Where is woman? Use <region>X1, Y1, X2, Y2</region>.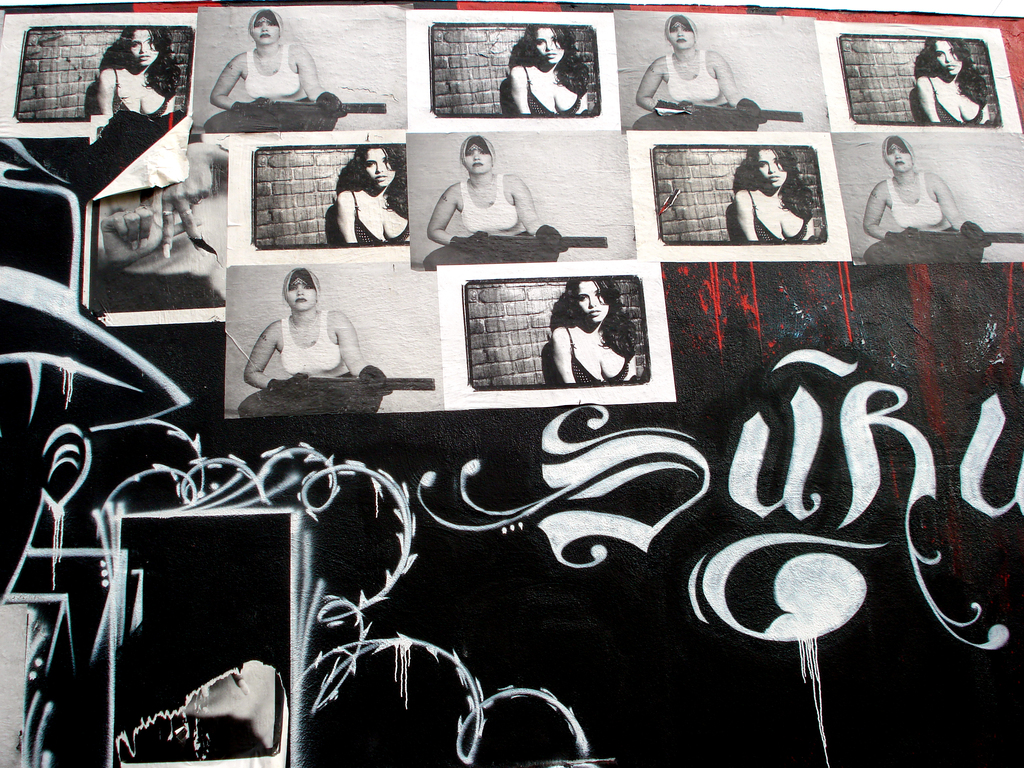
<region>422, 134, 570, 273</region>.
